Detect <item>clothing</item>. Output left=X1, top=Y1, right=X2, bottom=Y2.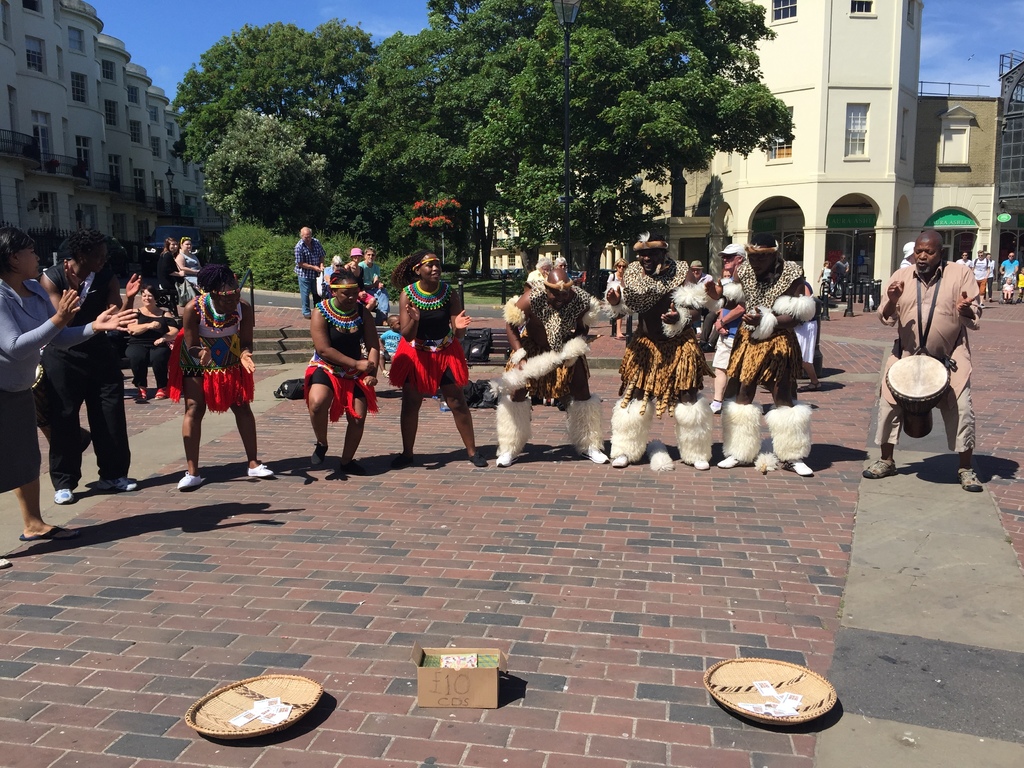
left=718, top=252, right=811, bottom=472.
